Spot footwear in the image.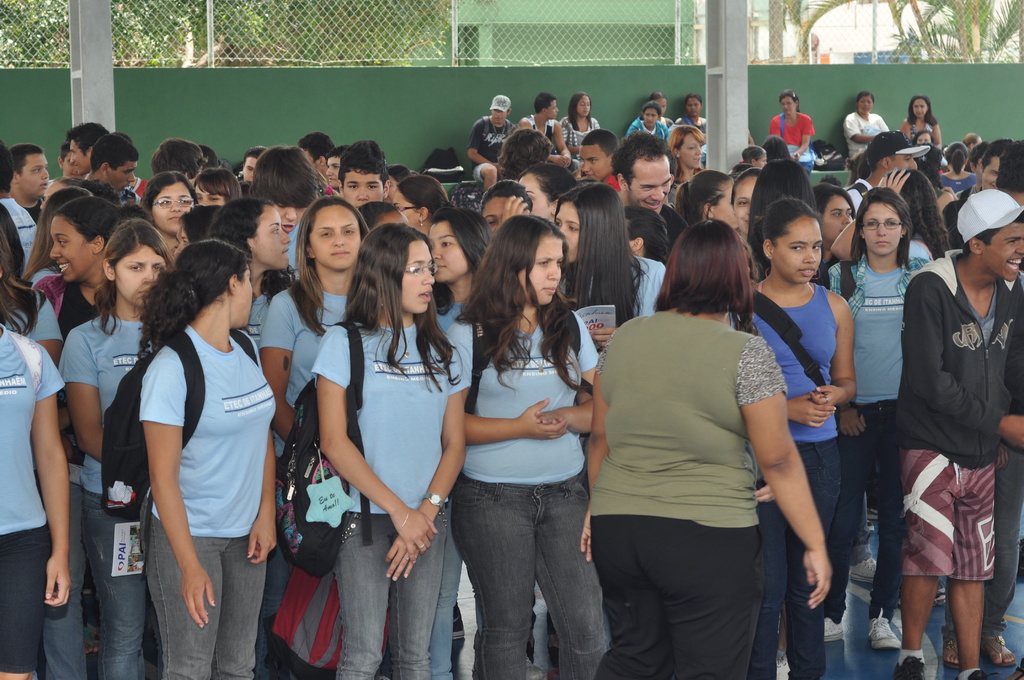
footwear found at (left=955, top=669, right=1000, bottom=679).
